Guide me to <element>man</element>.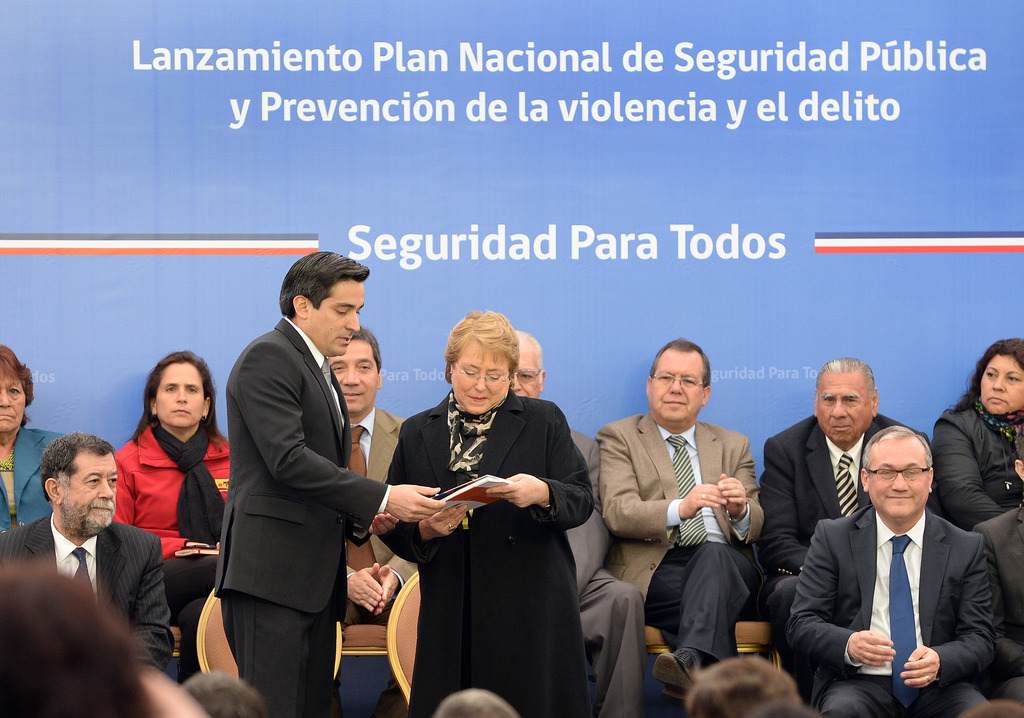
Guidance: crop(221, 243, 387, 710).
